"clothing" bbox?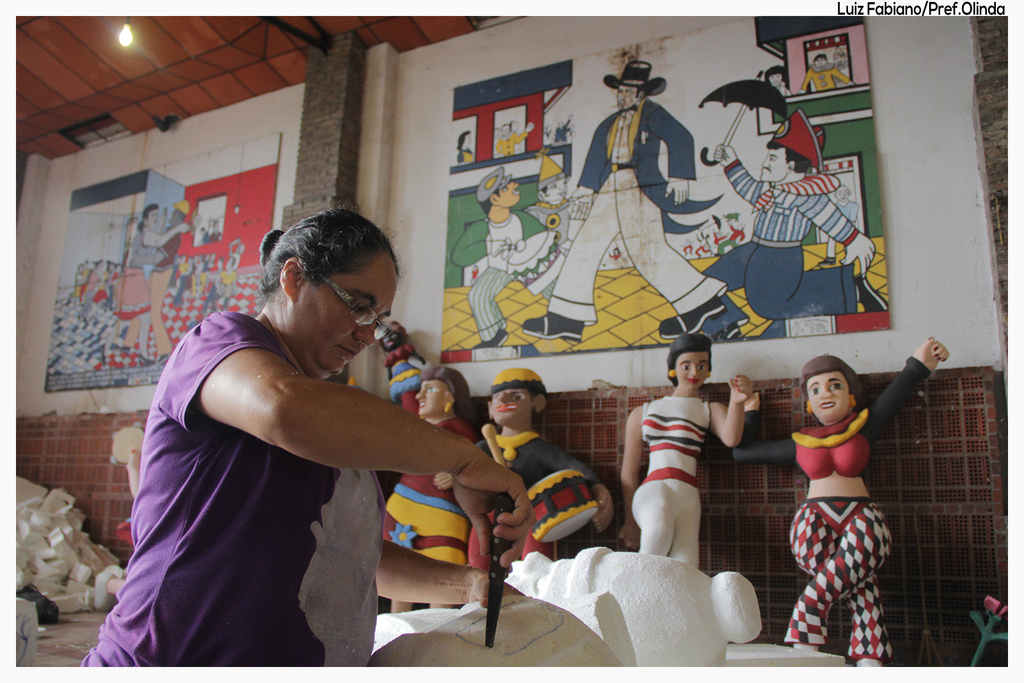
Rect(834, 62, 847, 68)
